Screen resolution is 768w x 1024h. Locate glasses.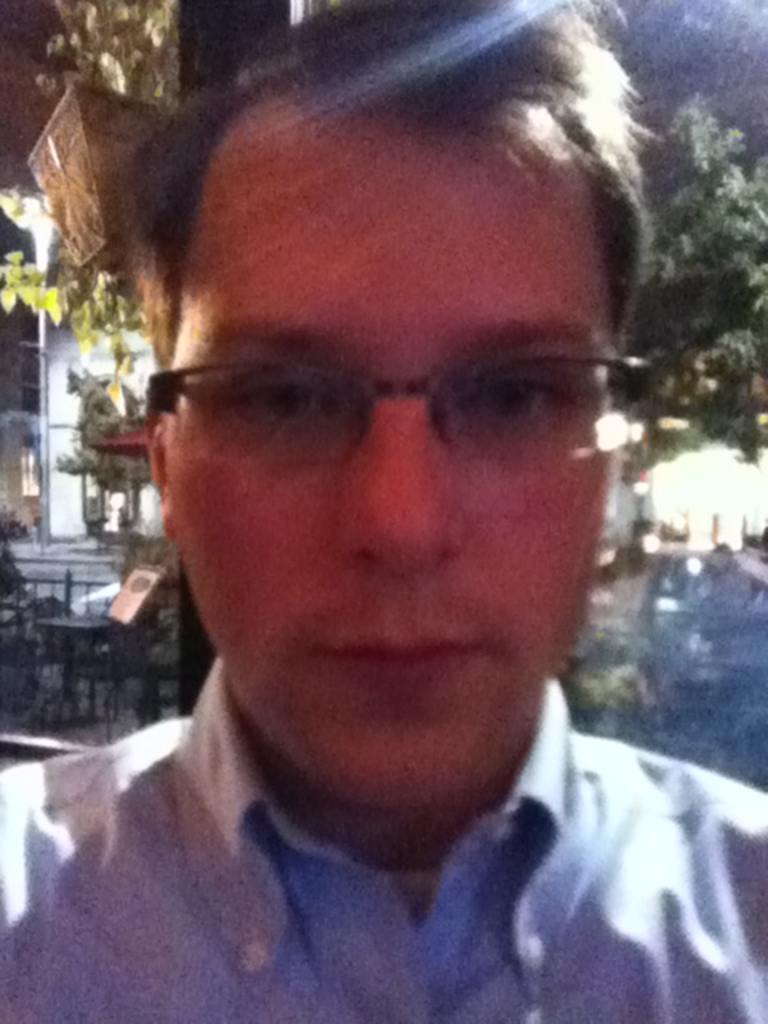
bbox=[147, 350, 674, 475].
